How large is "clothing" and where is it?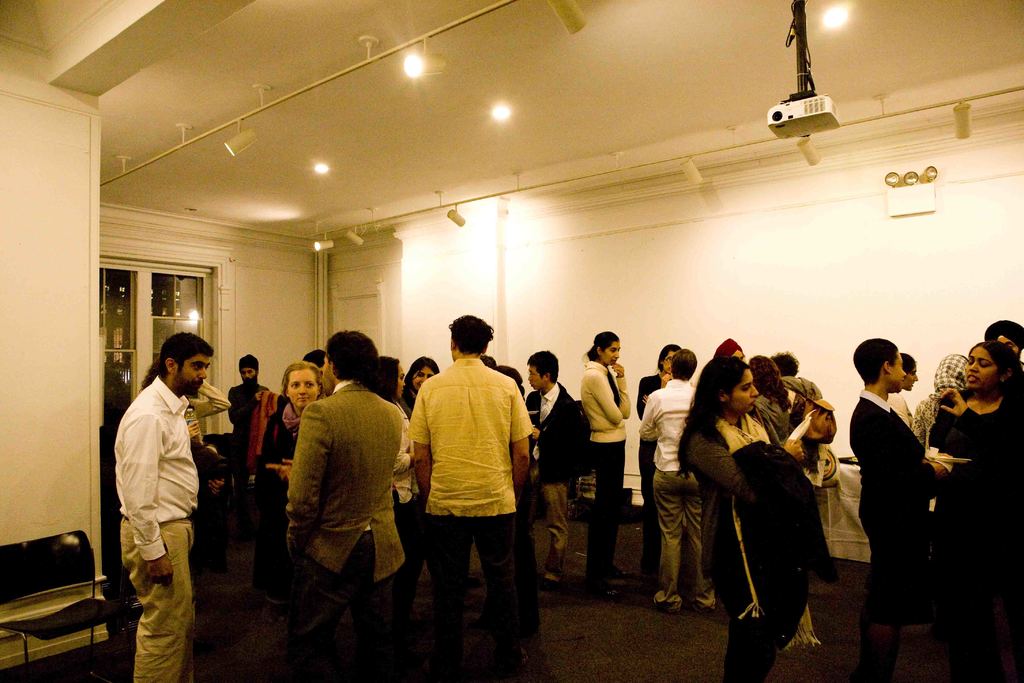
Bounding box: (x1=572, y1=444, x2=629, y2=589).
